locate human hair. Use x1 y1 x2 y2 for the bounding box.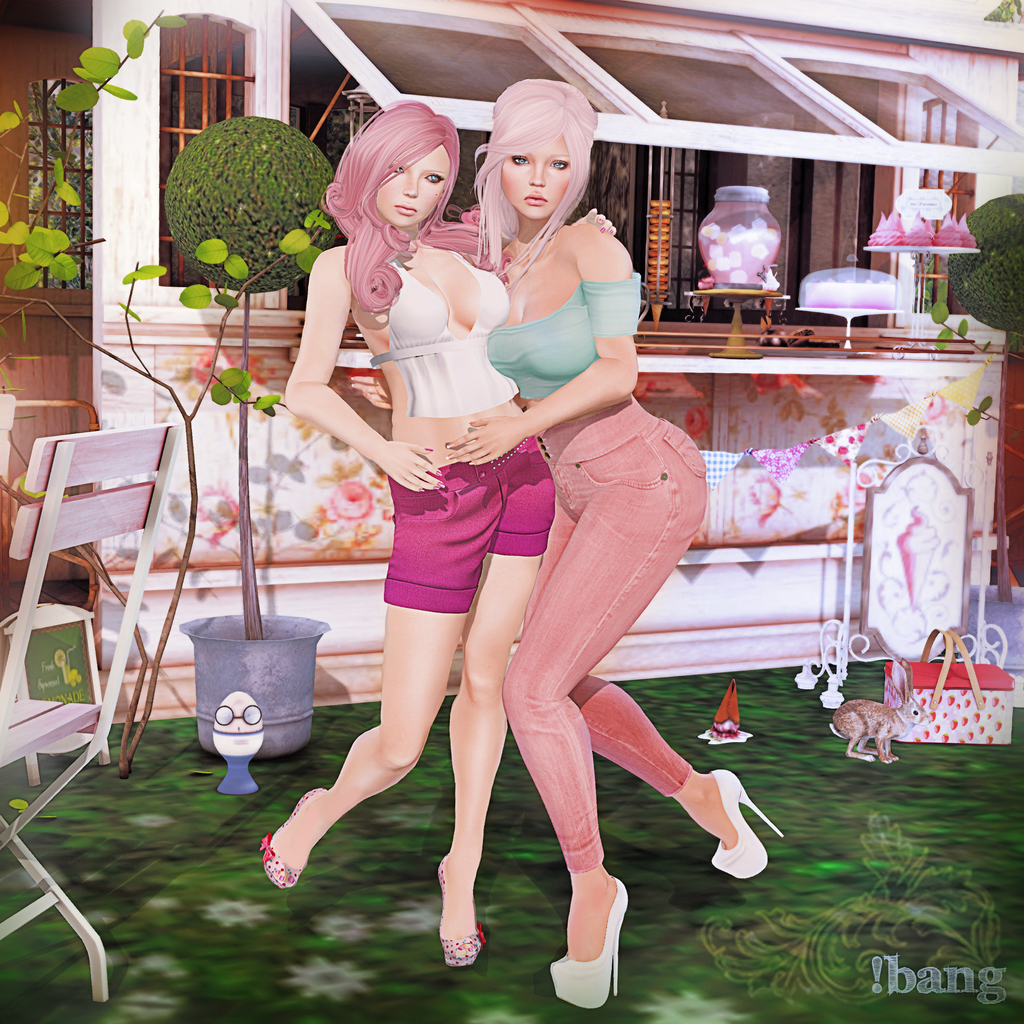
314 102 492 310.
